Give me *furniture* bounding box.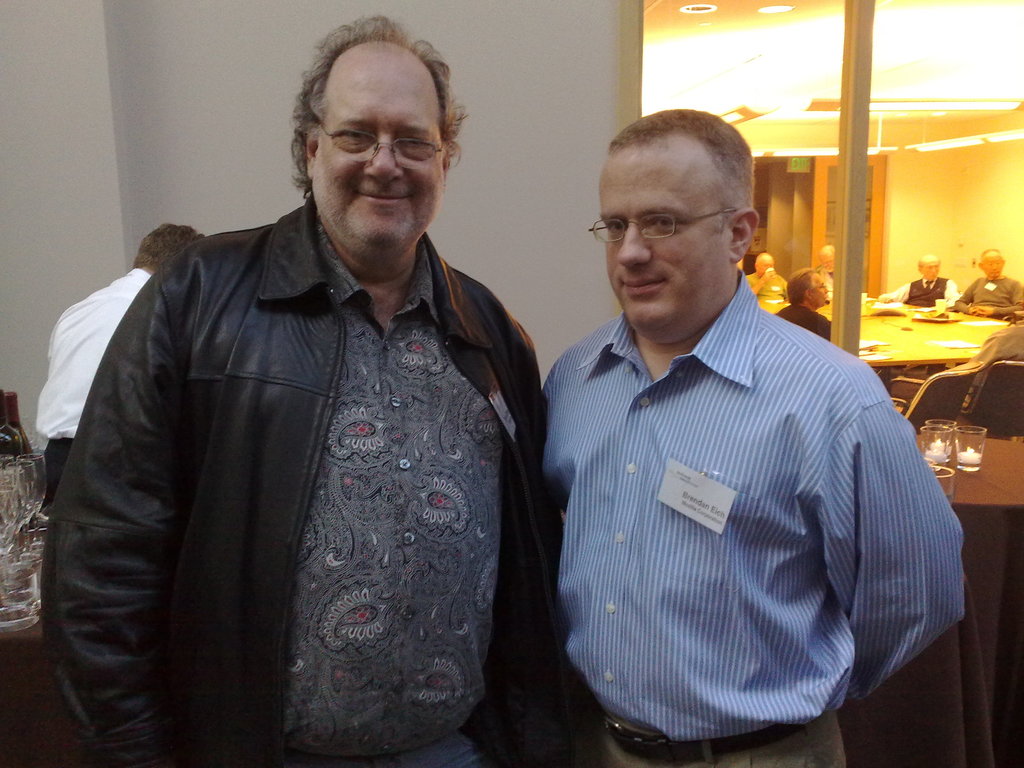
bbox=[891, 360, 986, 426].
